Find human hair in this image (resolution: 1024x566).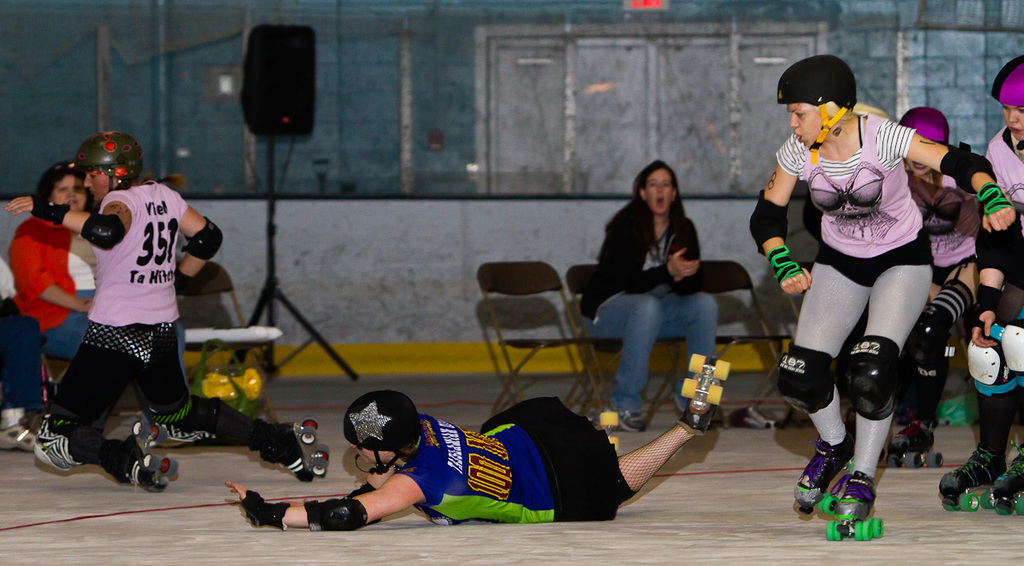
left=627, top=161, right=692, bottom=238.
